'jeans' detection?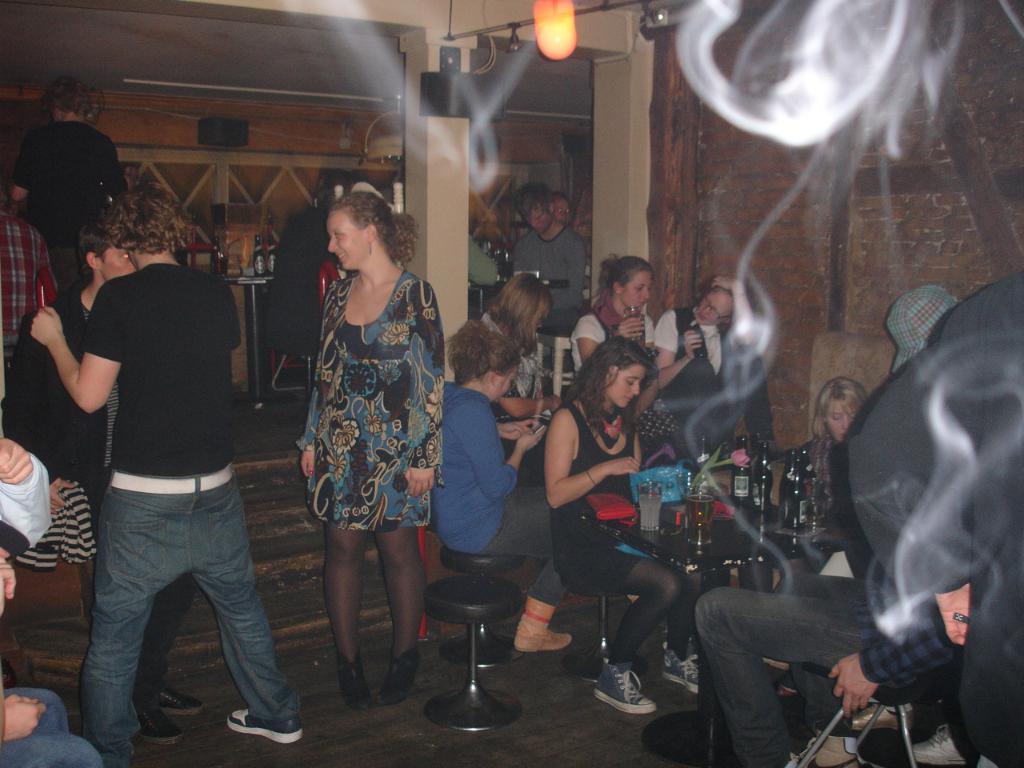
<bbox>695, 570, 871, 767</bbox>
